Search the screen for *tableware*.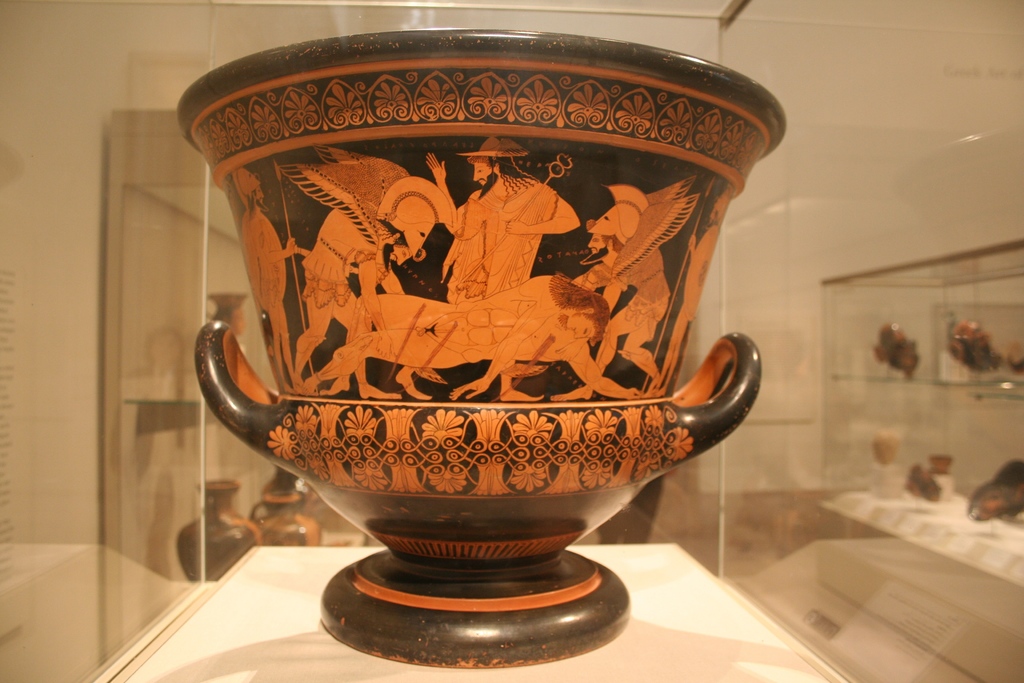
Found at 169, 24, 789, 669.
